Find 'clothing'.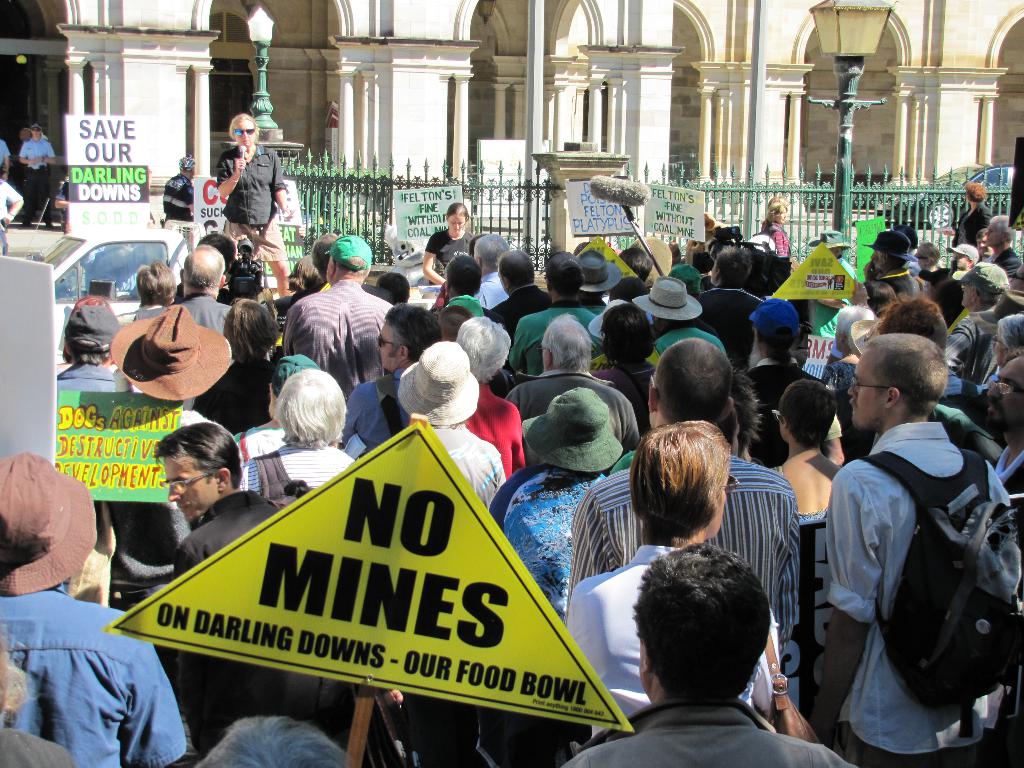
x1=422, y1=228, x2=470, y2=284.
